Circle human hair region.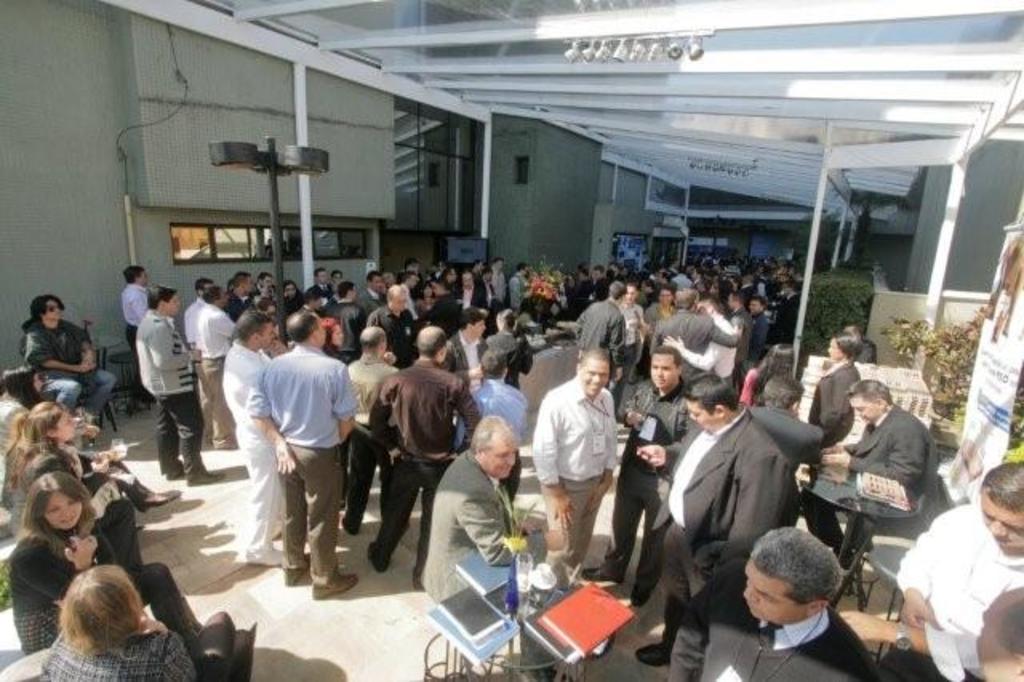
Region: Rect(331, 266, 342, 280).
